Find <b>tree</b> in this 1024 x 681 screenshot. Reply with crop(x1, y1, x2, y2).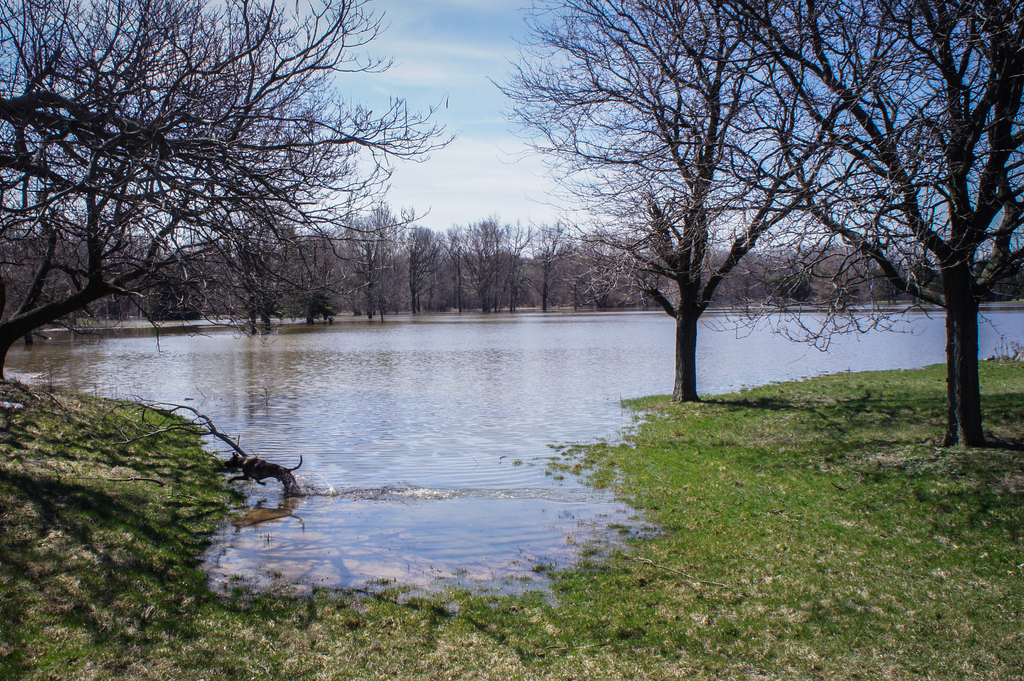
crop(513, 0, 1023, 453).
